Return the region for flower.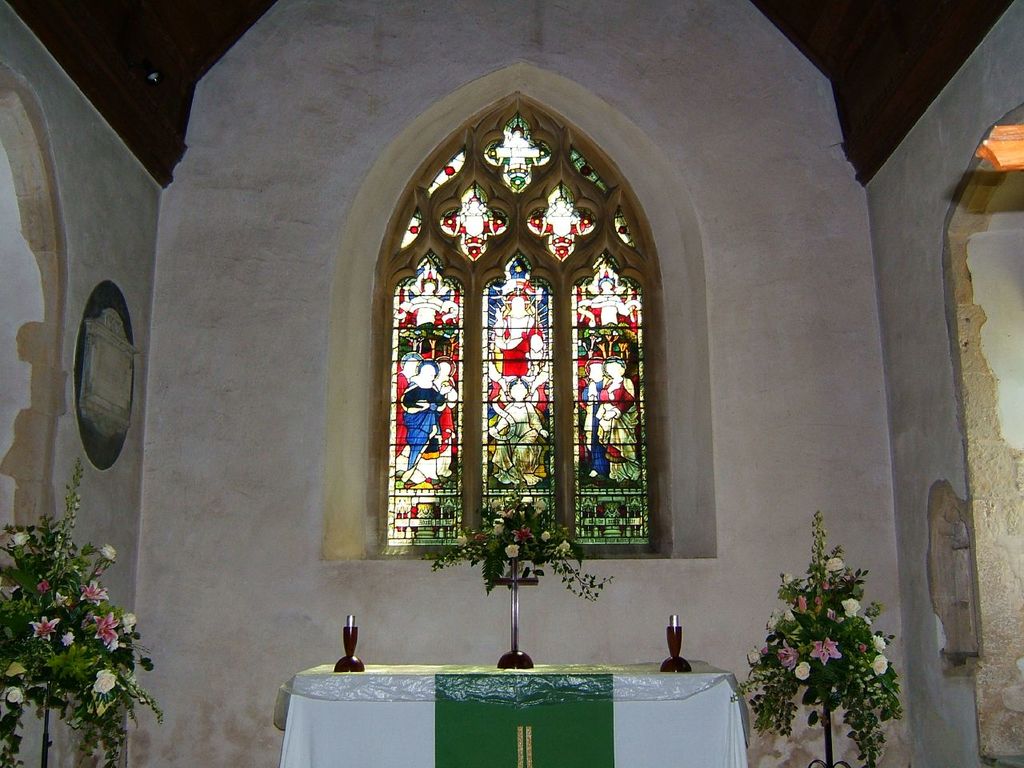
[825, 556, 846, 574].
